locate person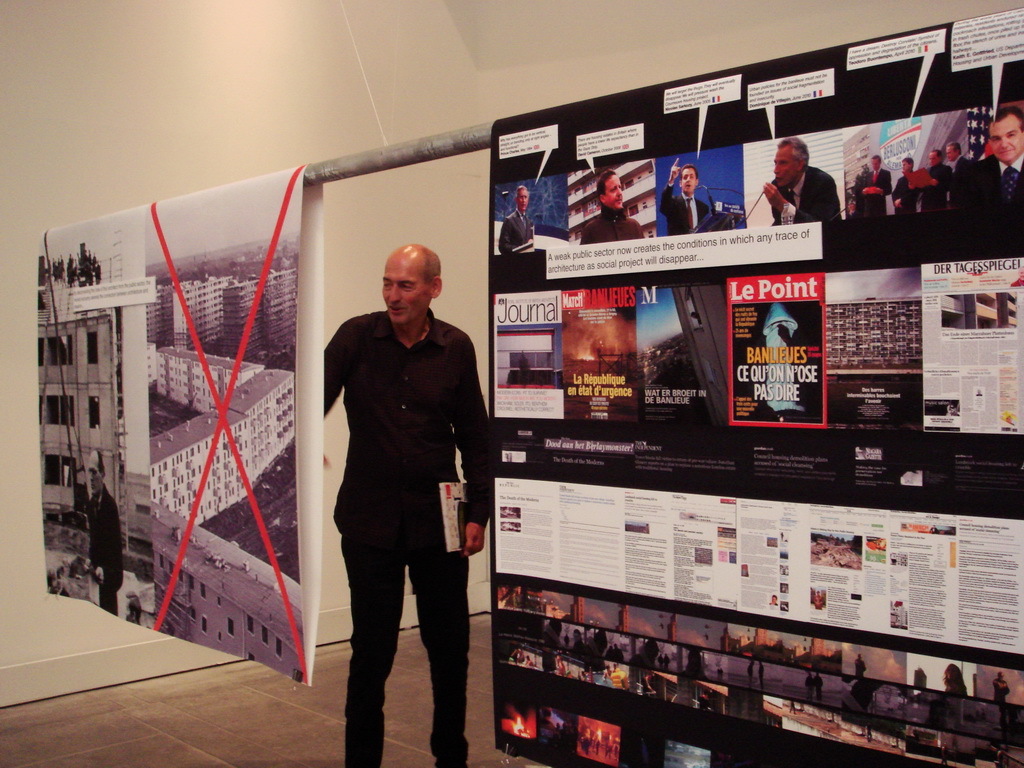
{"left": 849, "top": 150, "right": 894, "bottom": 221}
